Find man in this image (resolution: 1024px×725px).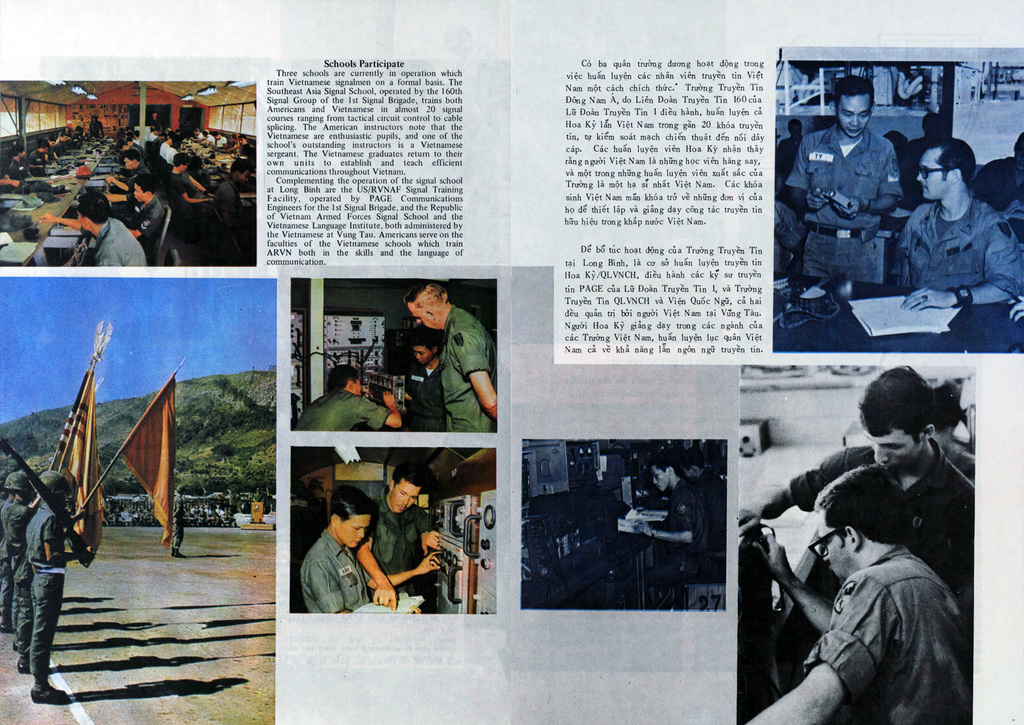
(x1=744, y1=464, x2=974, y2=724).
